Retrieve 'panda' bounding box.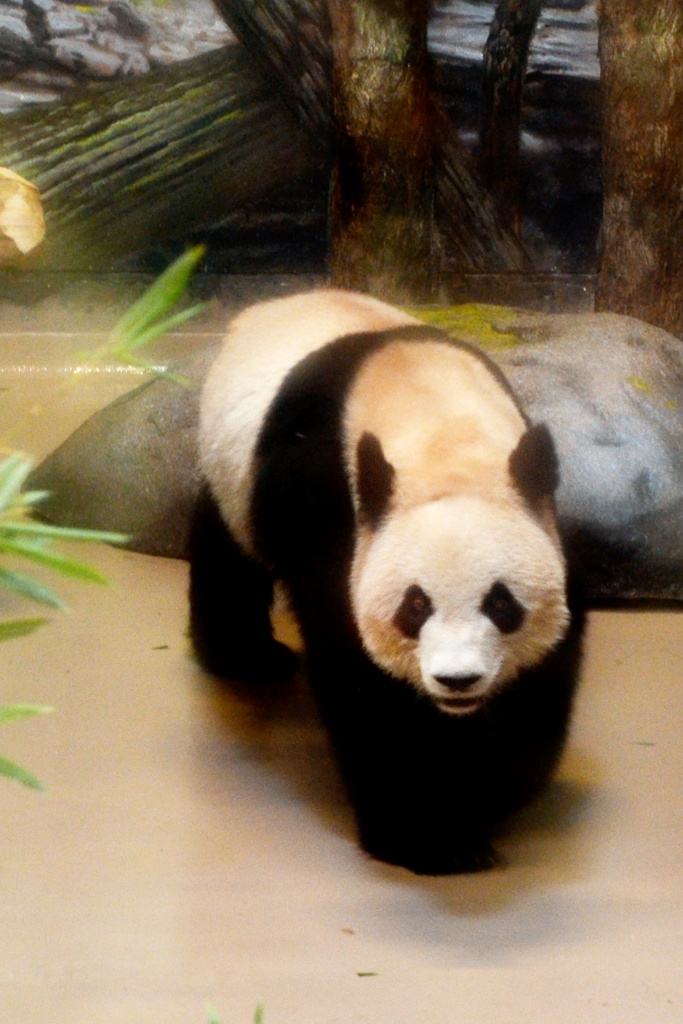
Bounding box: 167,273,589,889.
